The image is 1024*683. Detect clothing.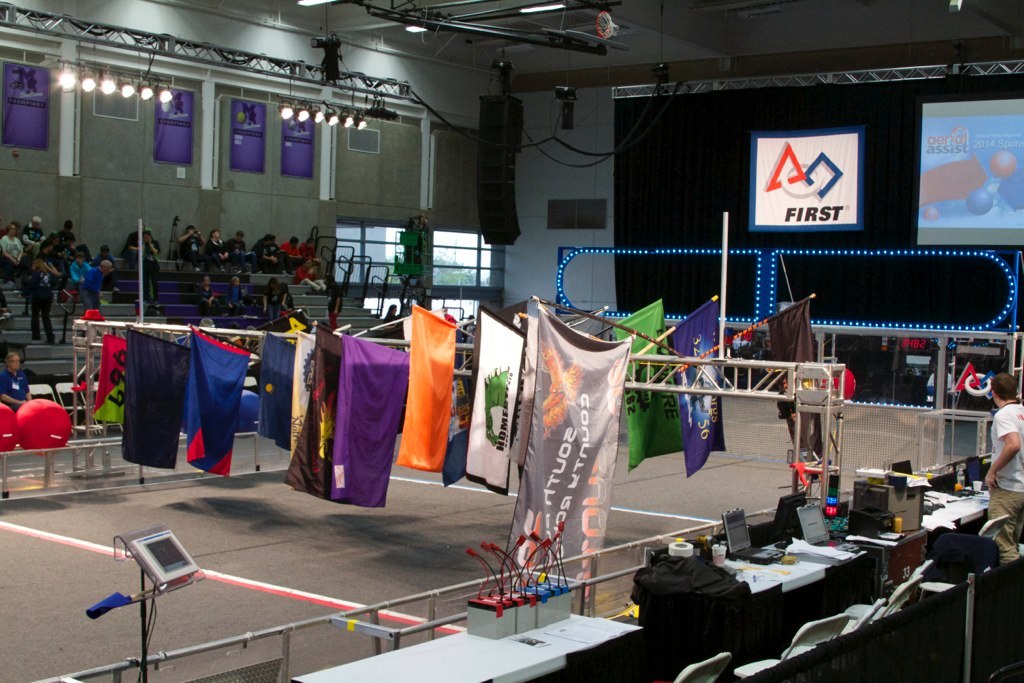
Detection: {"left": 227, "top": 238, "right": 252, "bottom": 267}.
